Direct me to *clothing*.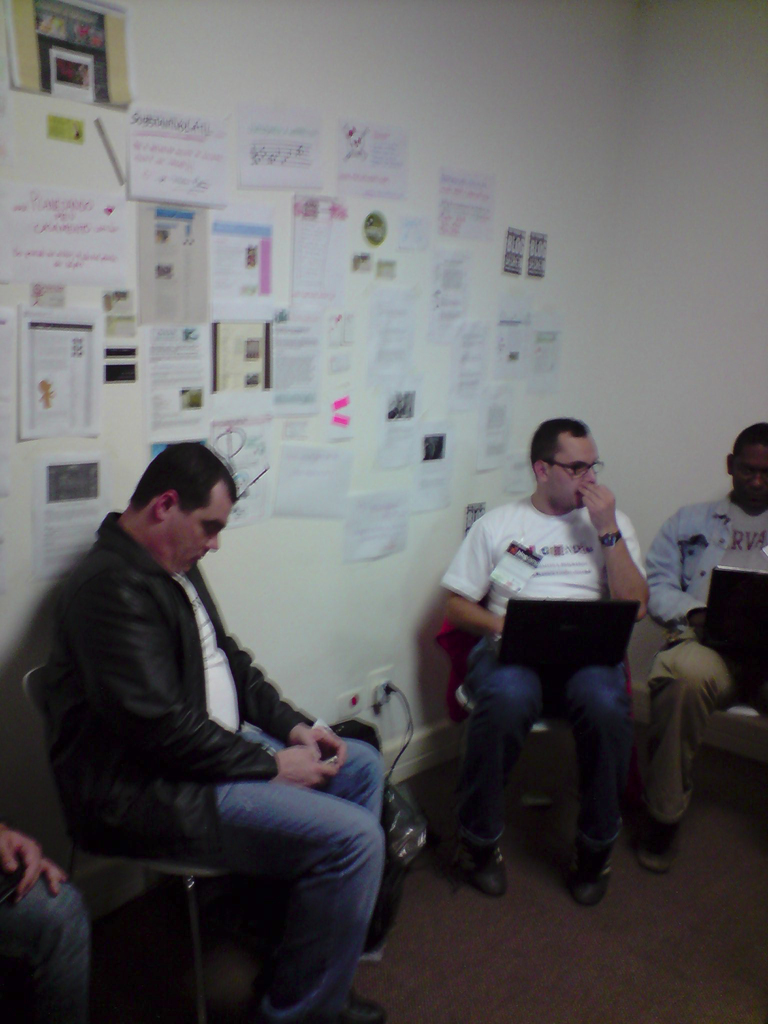
Direction: crop(638, 495, 767, 823).
